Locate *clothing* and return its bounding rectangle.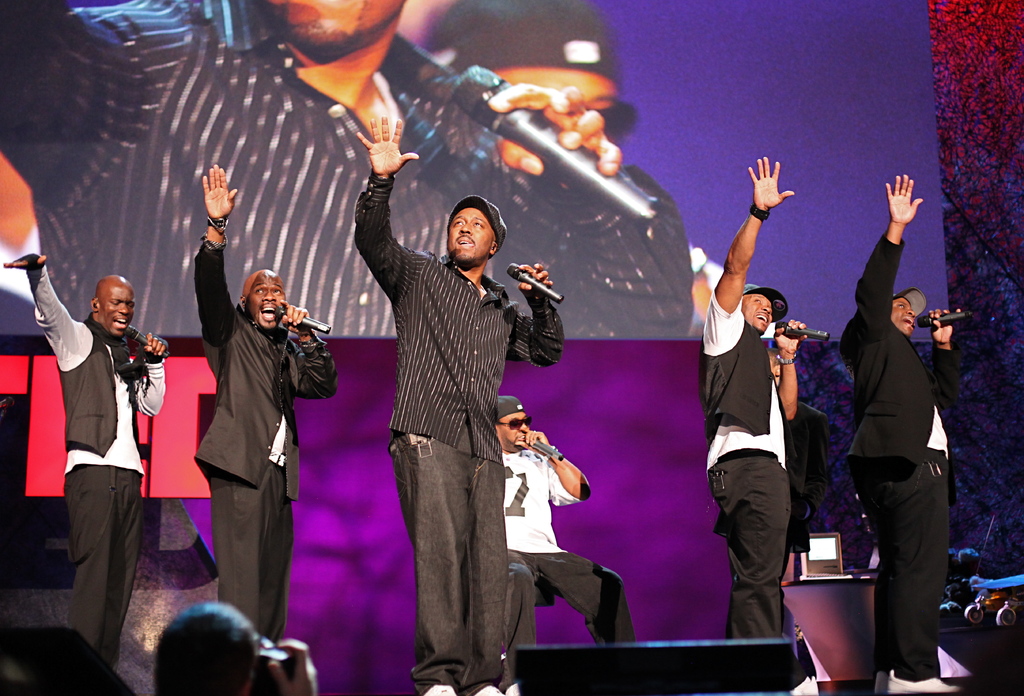
(x1=0, y1=0, x2=694, y2=337).
